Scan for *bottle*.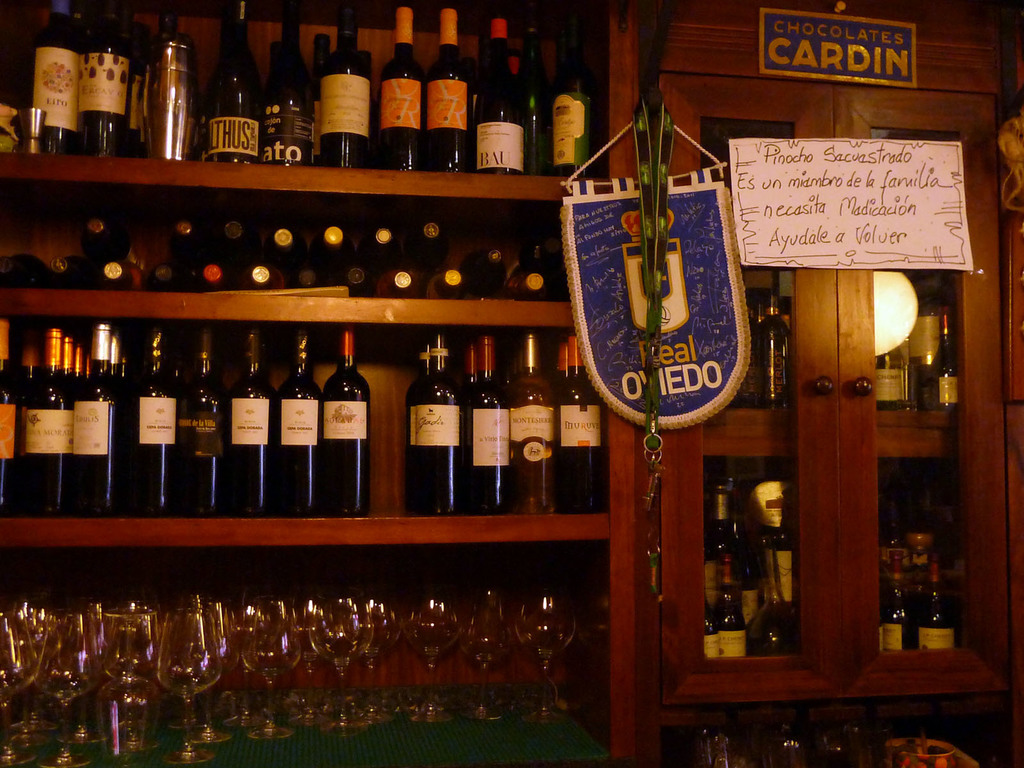
Scan result: {"left": 757, "top": 475, "right": 797, "bottom": 618}.
